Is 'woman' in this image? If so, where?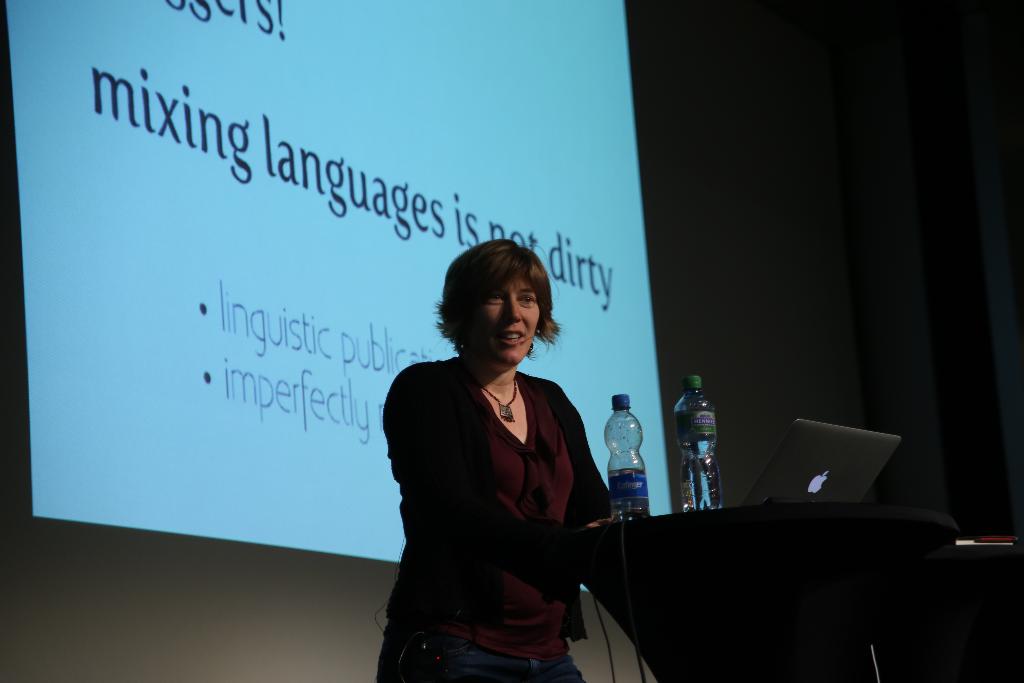
Yes, at <region>378, 241, 616, 675</region>.
